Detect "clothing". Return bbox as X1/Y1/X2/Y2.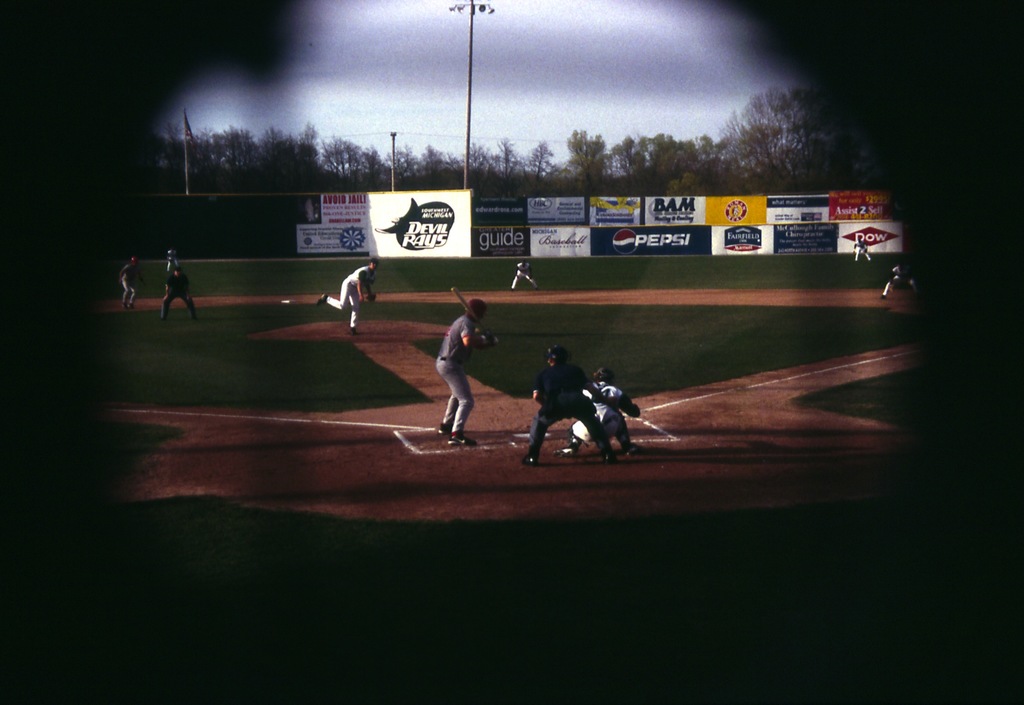
507/261/533/289.
